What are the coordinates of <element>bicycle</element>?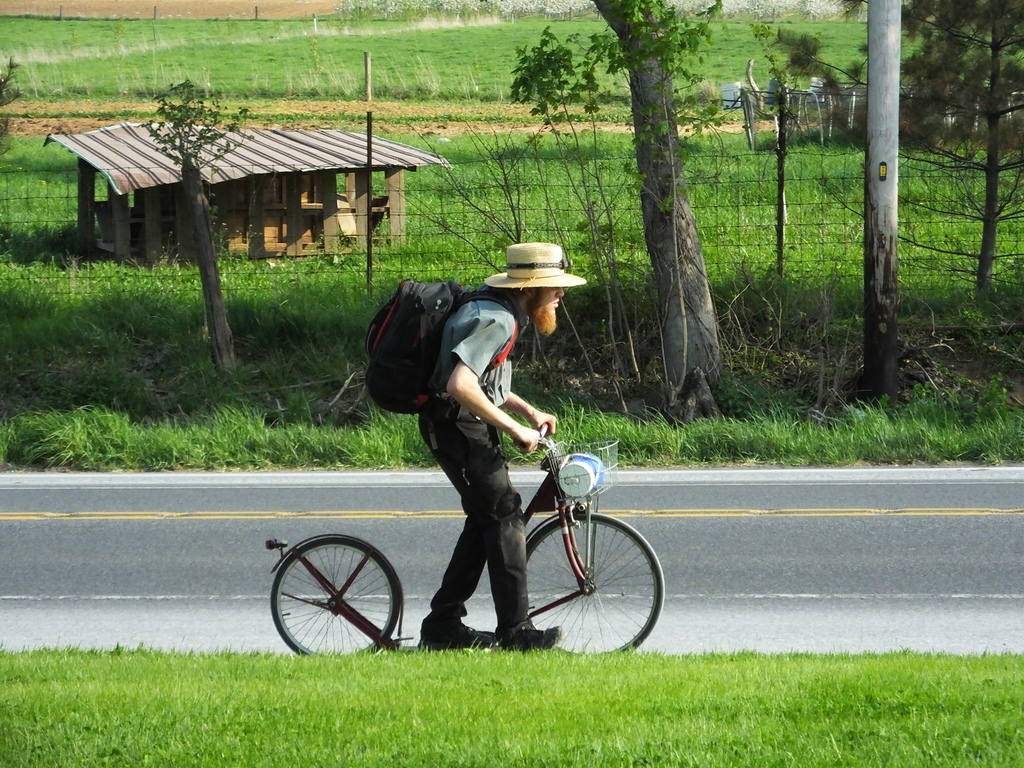
269, 420, 666, 668.
